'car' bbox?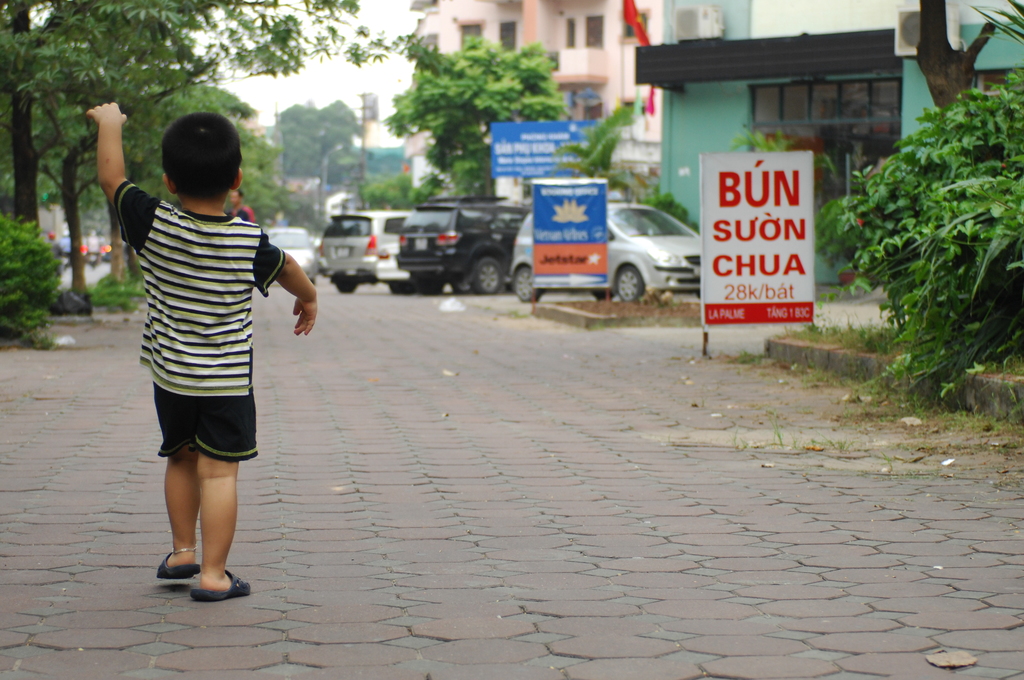
[x1=265, y1=225, x2=319, y2=282]
